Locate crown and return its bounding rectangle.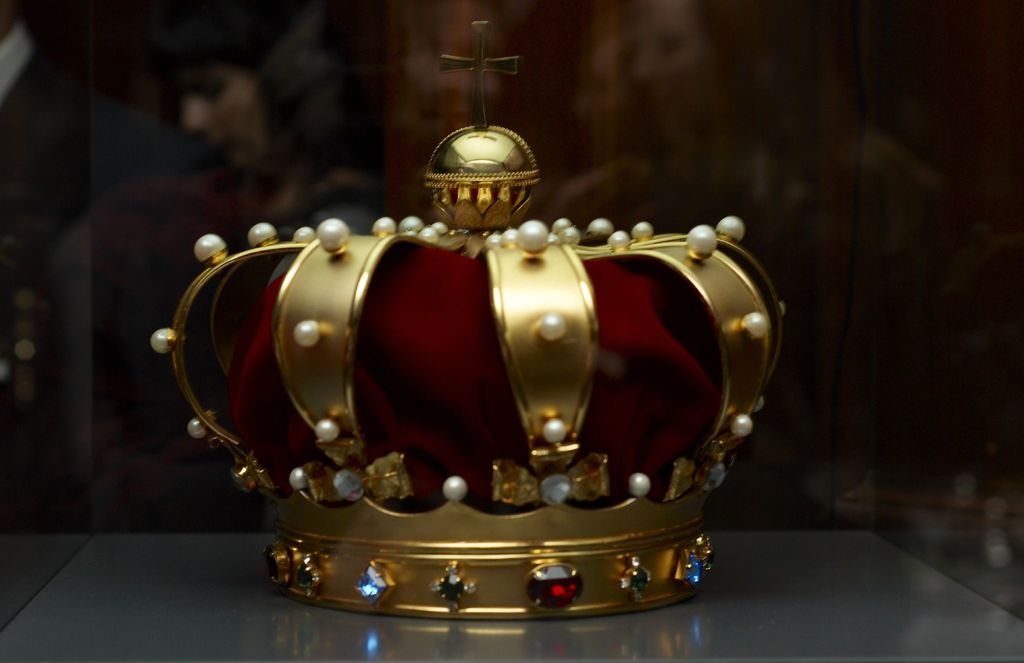
crop(152, 22, 784, 618).
